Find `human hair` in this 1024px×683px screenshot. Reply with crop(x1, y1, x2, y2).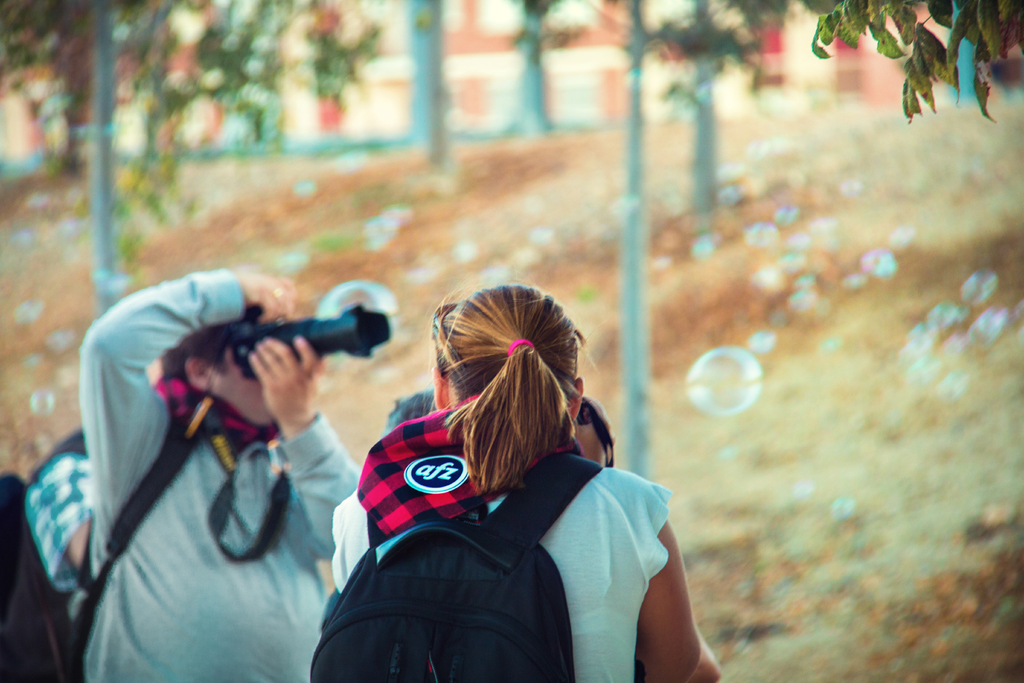
crop(158, 309, 266, 386).
